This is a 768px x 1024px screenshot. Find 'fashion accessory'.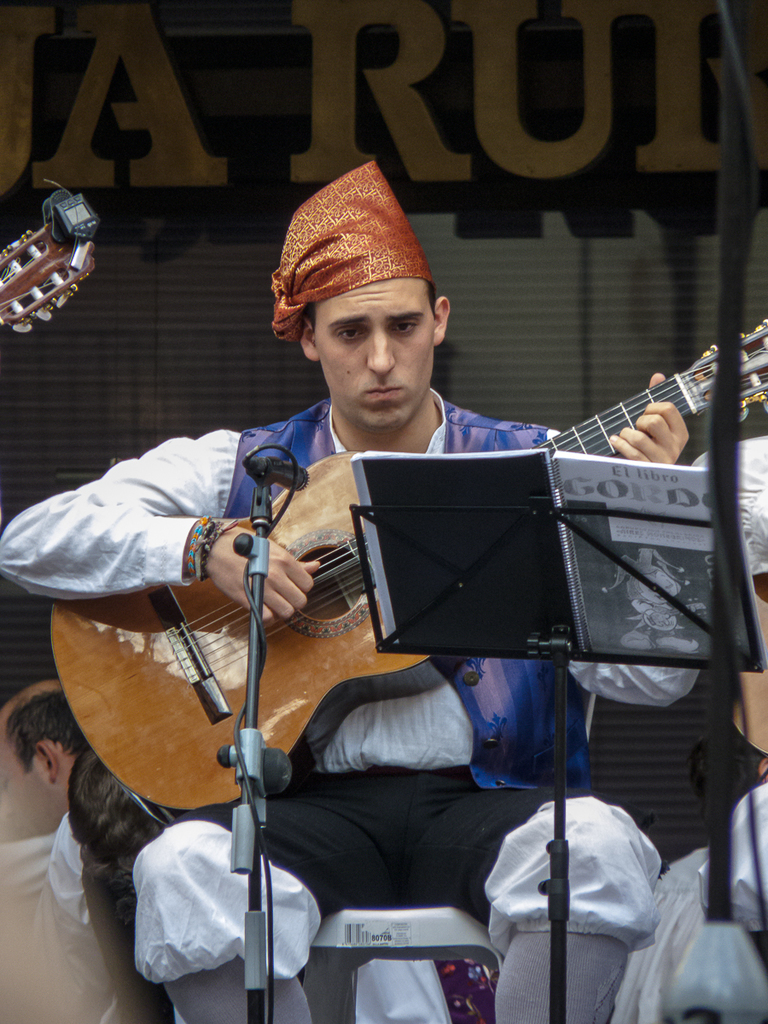
Bounding box: {"left": 266, "top": 152, "right": 430, "bottom": 343}.
